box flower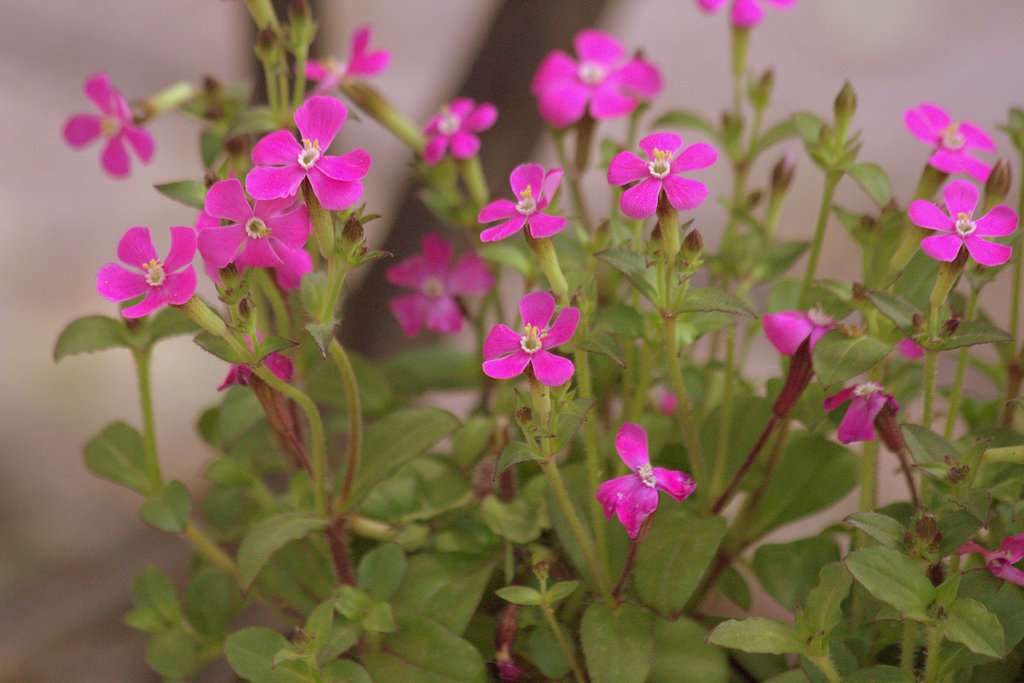
(965, 535, 1023, 589)
